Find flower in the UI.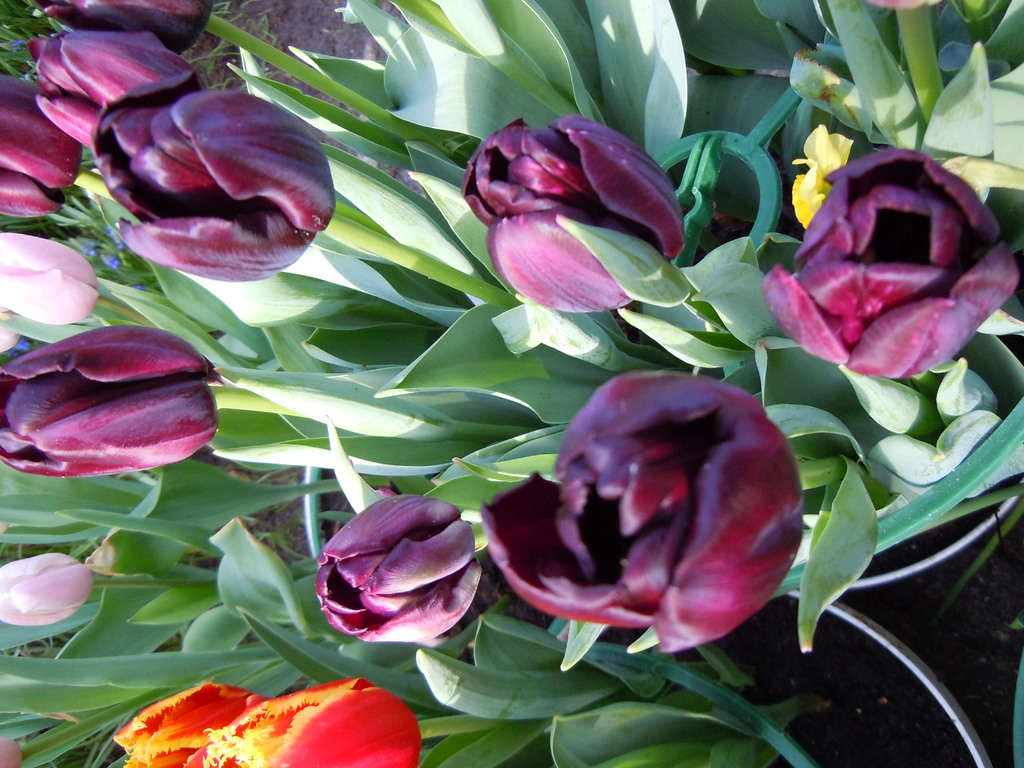
UI element at Rect(109, 684, 420, 767).
